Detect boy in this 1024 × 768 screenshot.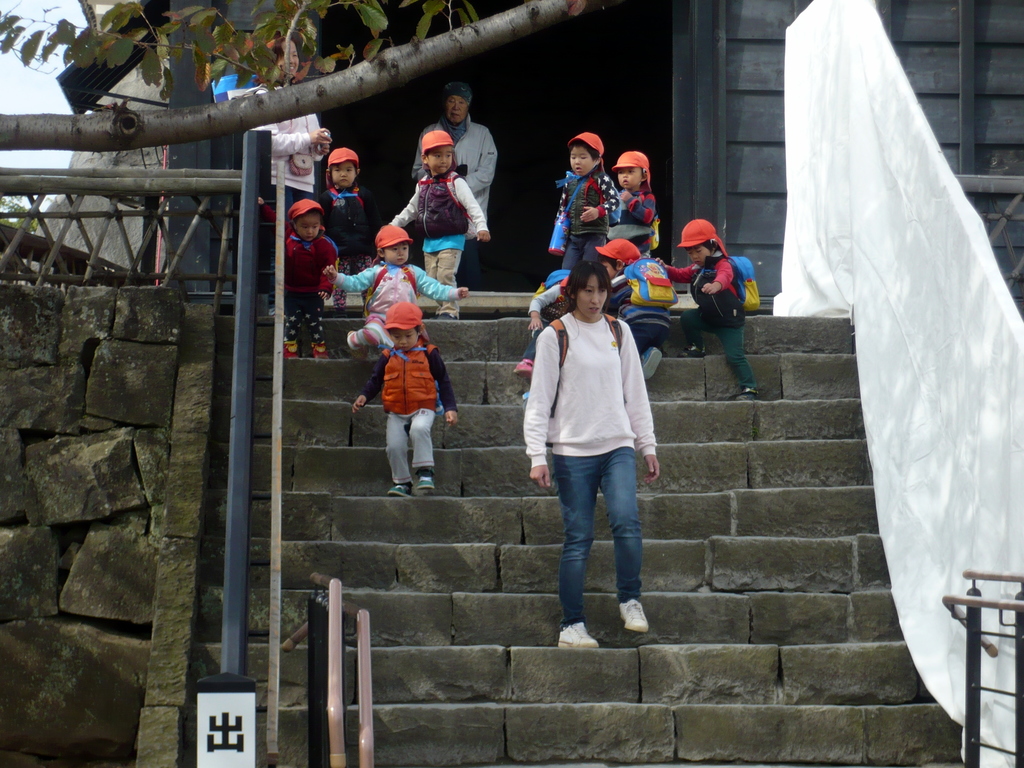
Detection: 351:300:465:500.
